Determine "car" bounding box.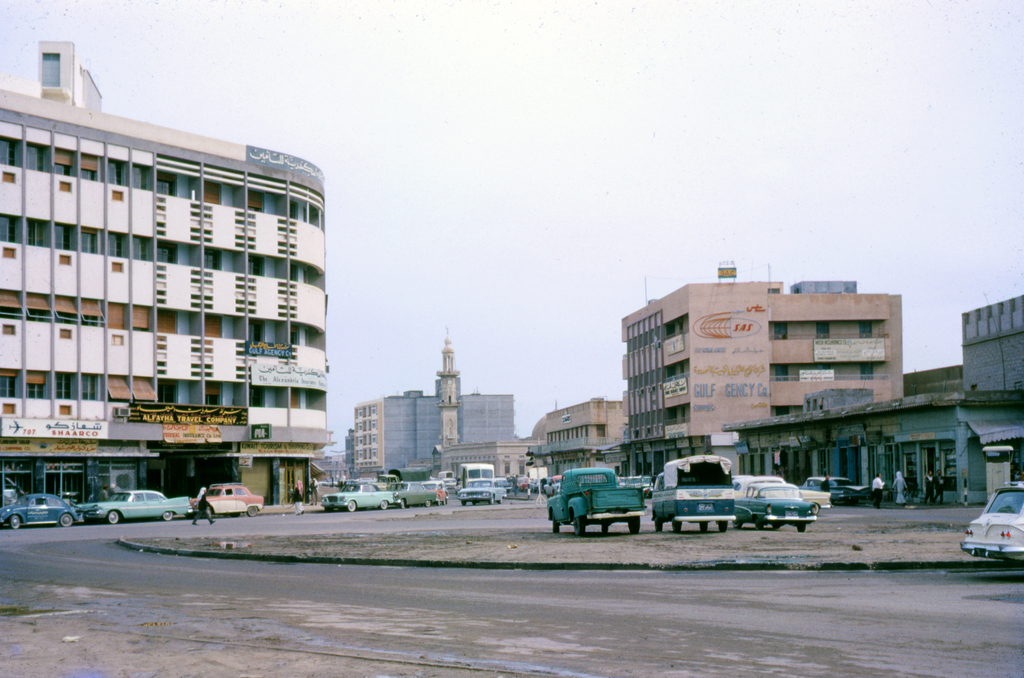
Determined: x1=732, y1=482, x2=818, y2=531.
